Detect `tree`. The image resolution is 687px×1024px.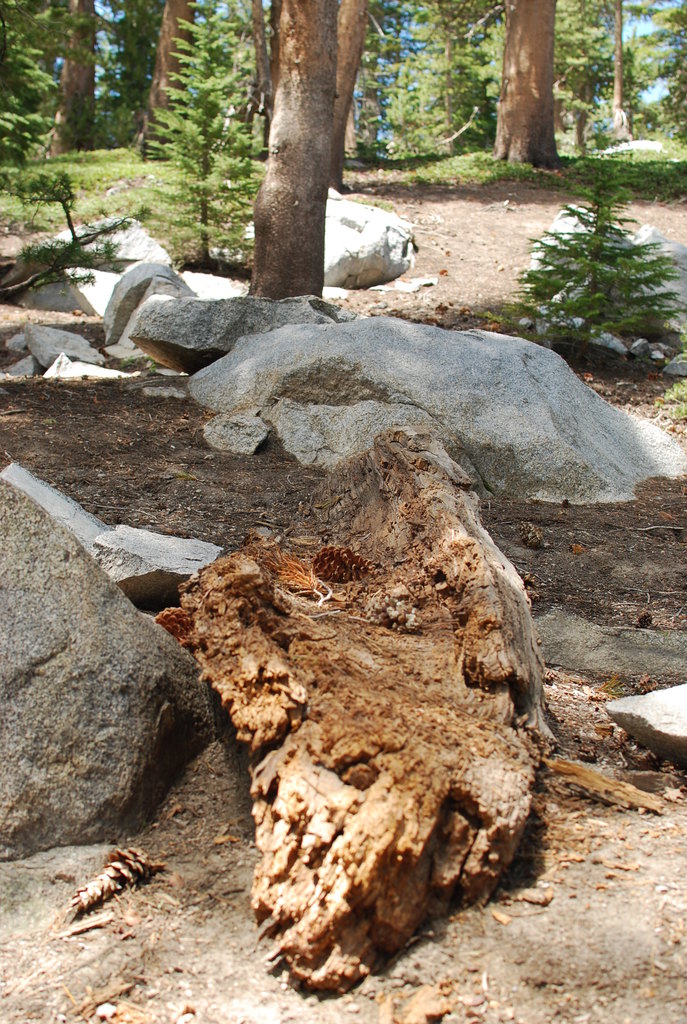
(left=131, top=0, right=269, bottom=259).
